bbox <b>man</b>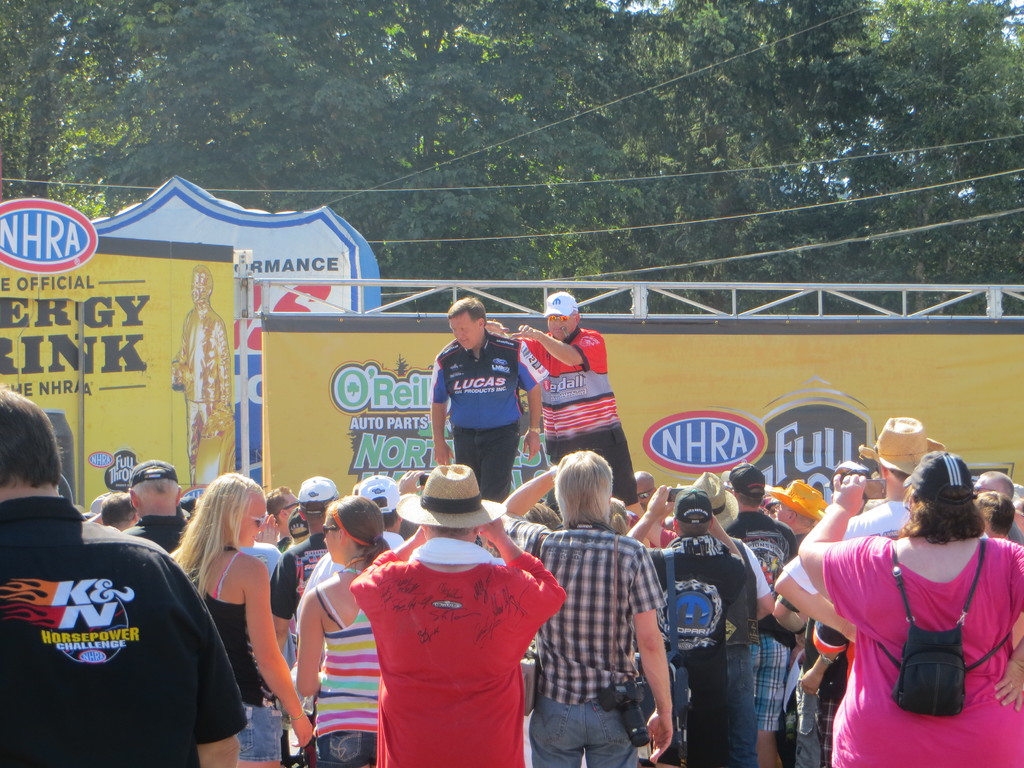
{"x1": 632, "y1": 483, "x2": 652, "y2": 543}
